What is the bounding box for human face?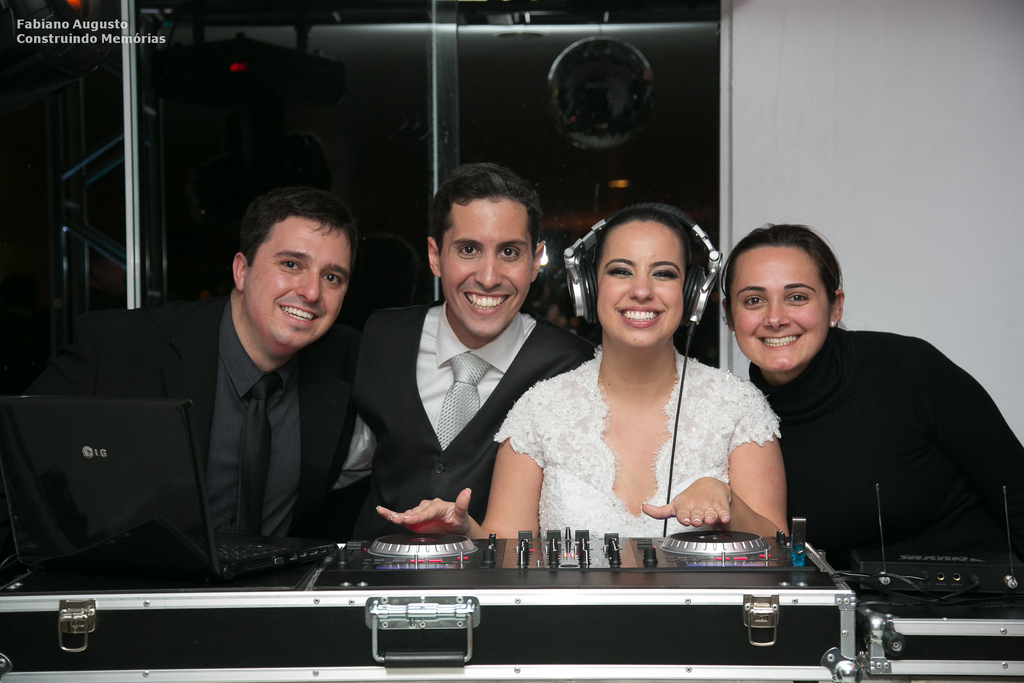
select_region(733, 245, 829, 372).
